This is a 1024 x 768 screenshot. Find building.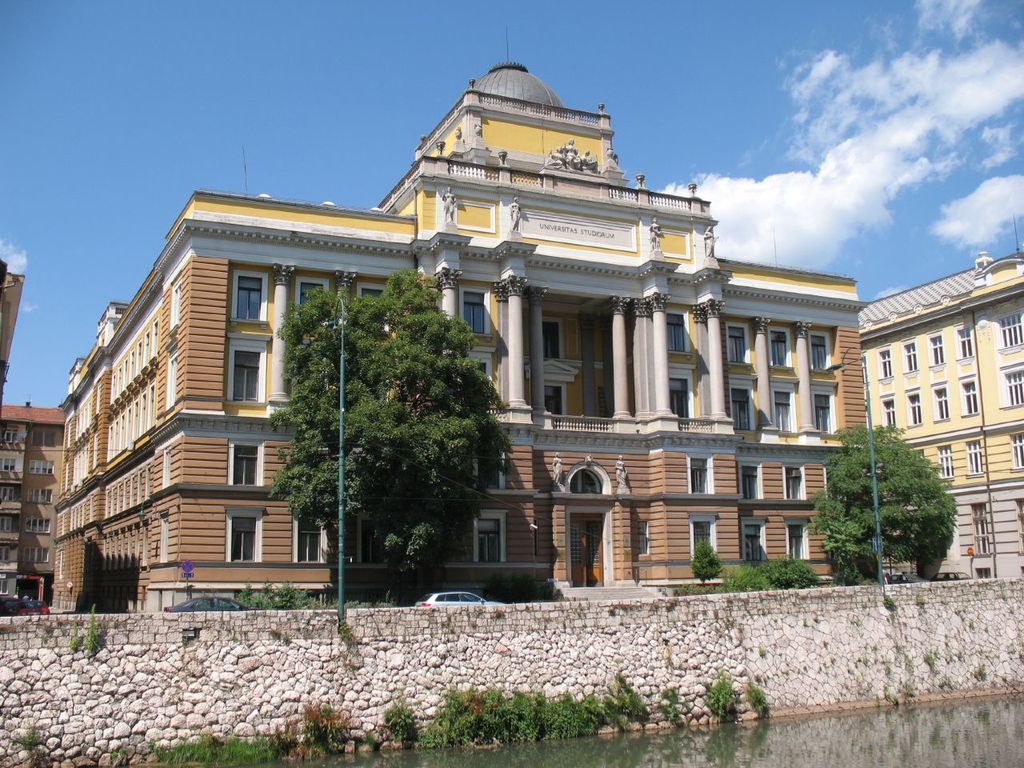
Bounding box: crop(61, 60, 867, 604).
